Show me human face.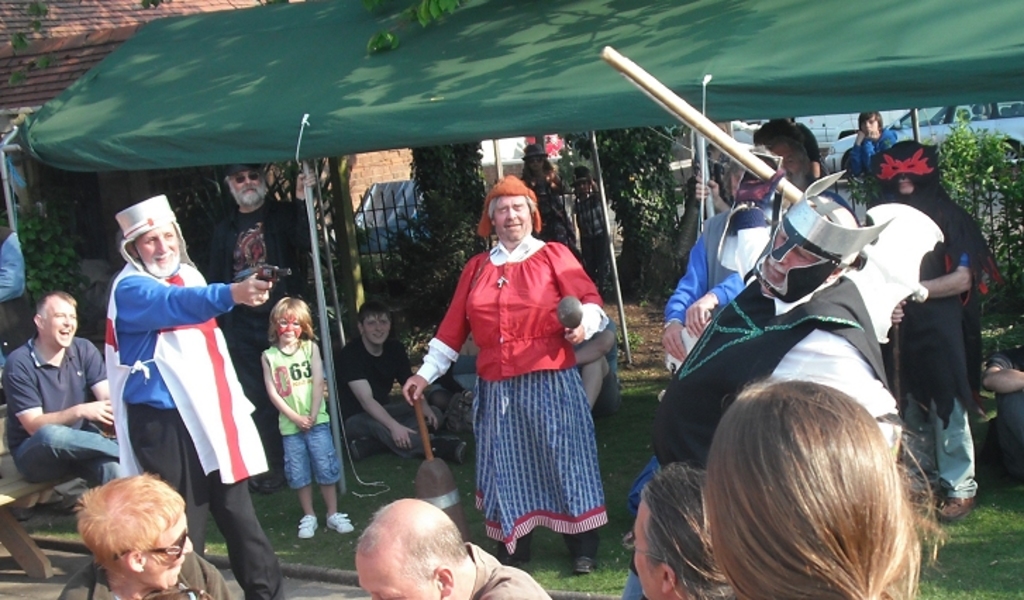
human face is here: [x1=139, y1=218, x2=183, y2=273].
